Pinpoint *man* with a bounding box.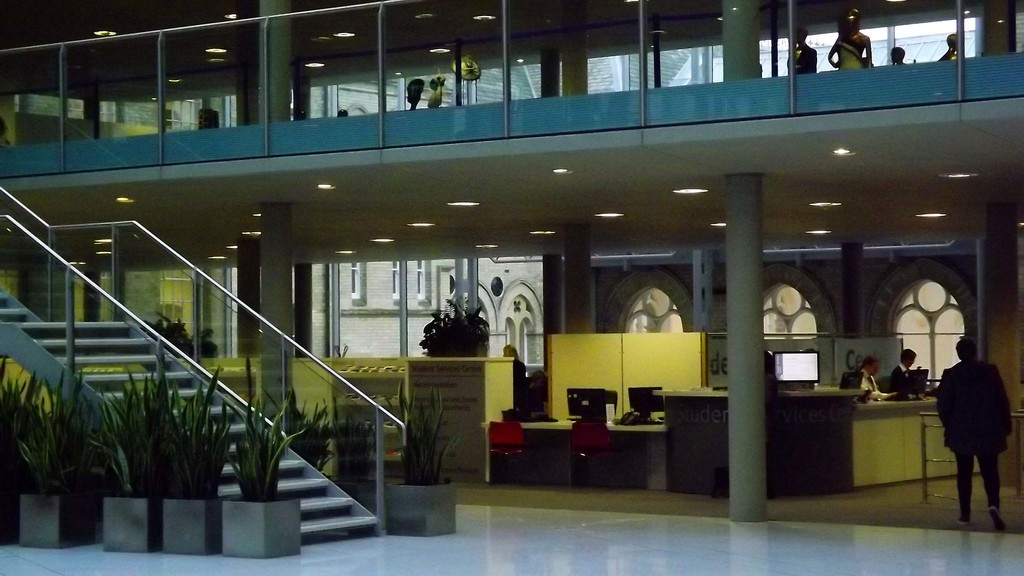
left=884, top=348, right=917, bottom=401.
